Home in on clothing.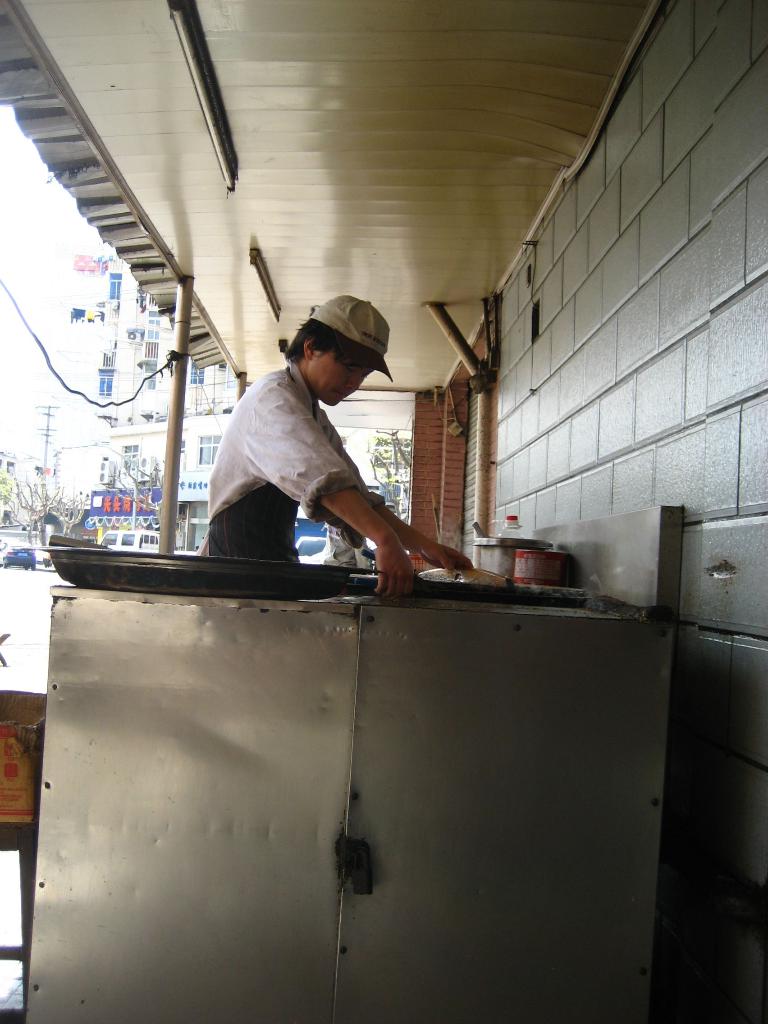
Homed in at (left=191, top=342, right=429, bottom=559).
